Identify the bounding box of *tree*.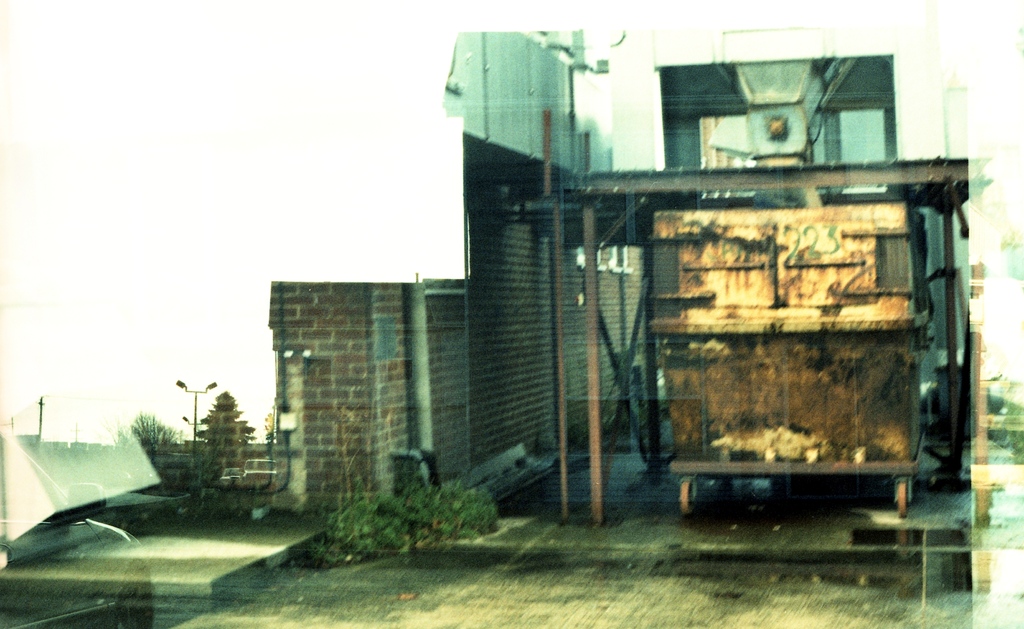
193:389:255:459.
